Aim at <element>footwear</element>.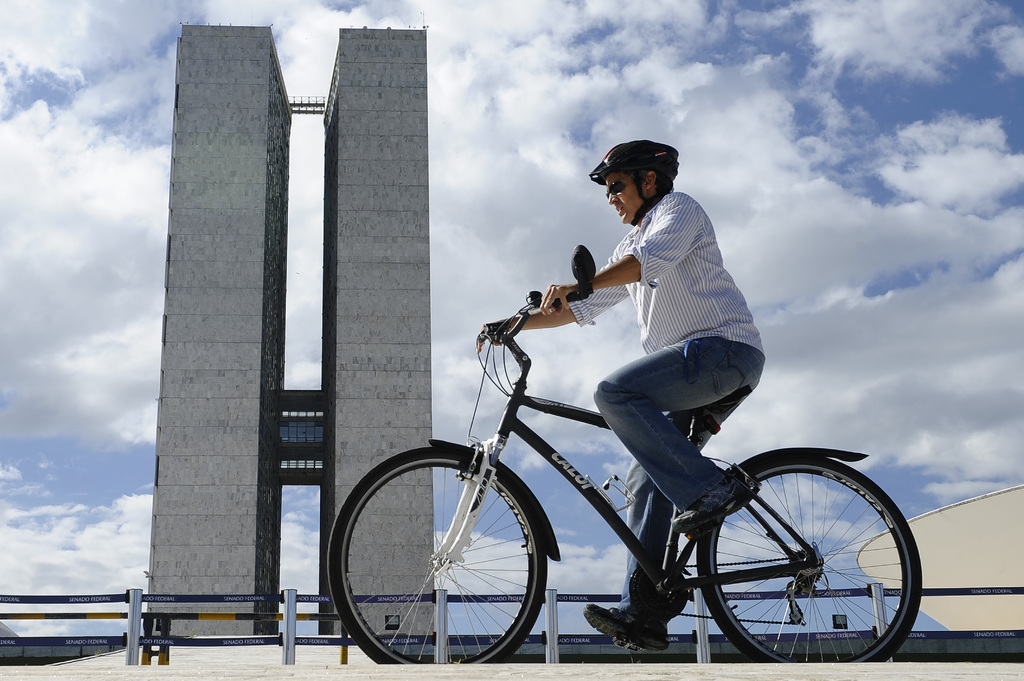
Aimed at [669, 479, 756, 531].
